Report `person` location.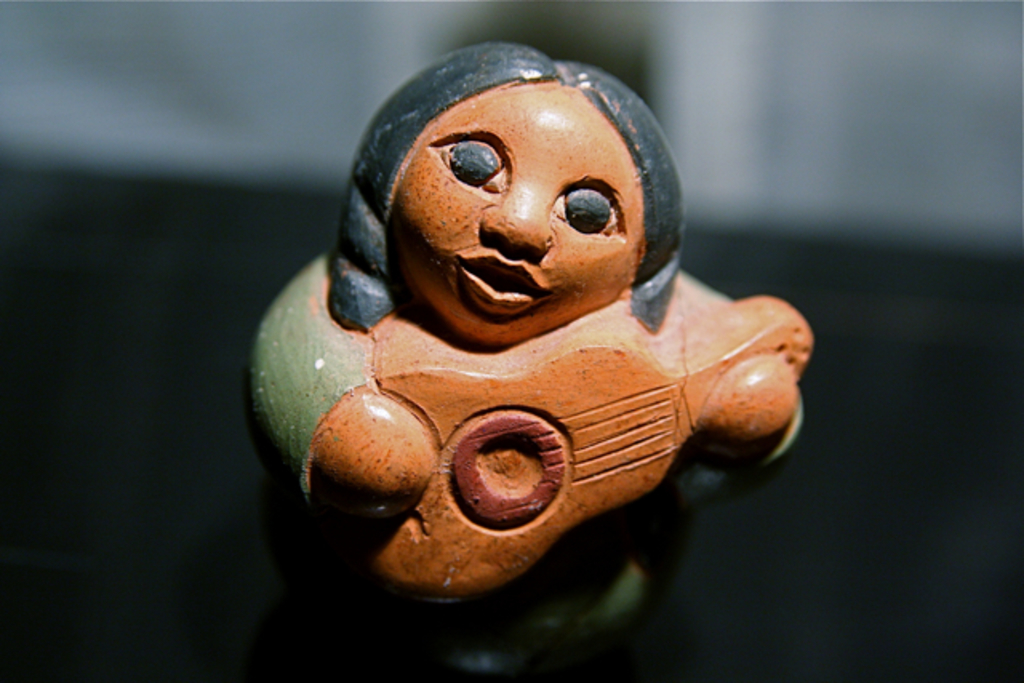
Report: box(250, 34, 806, 641).
